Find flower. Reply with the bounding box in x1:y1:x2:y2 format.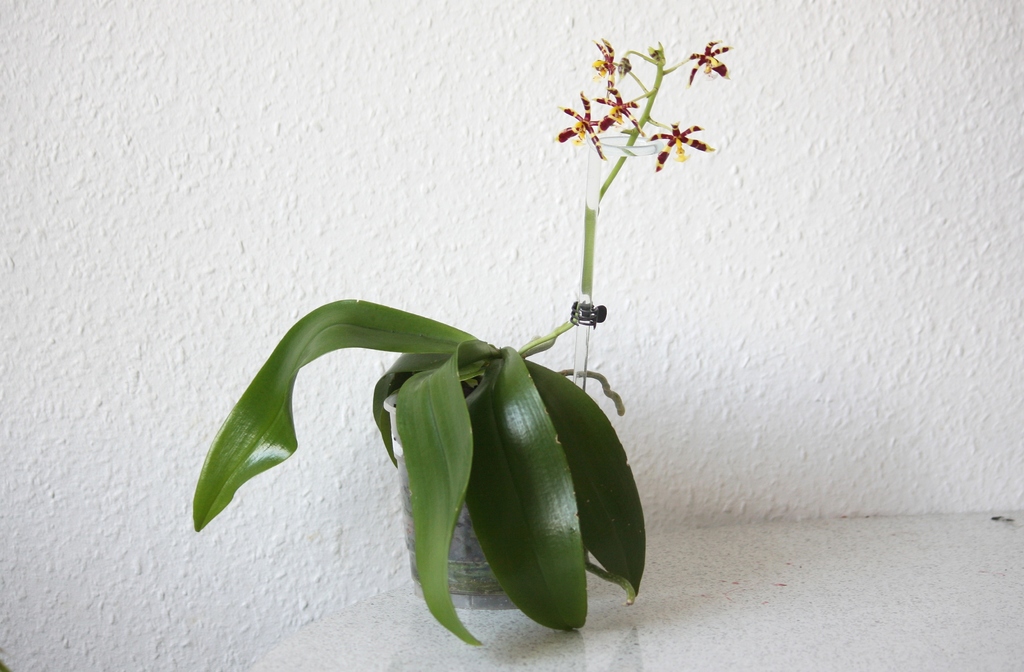
687:36:736:84.
